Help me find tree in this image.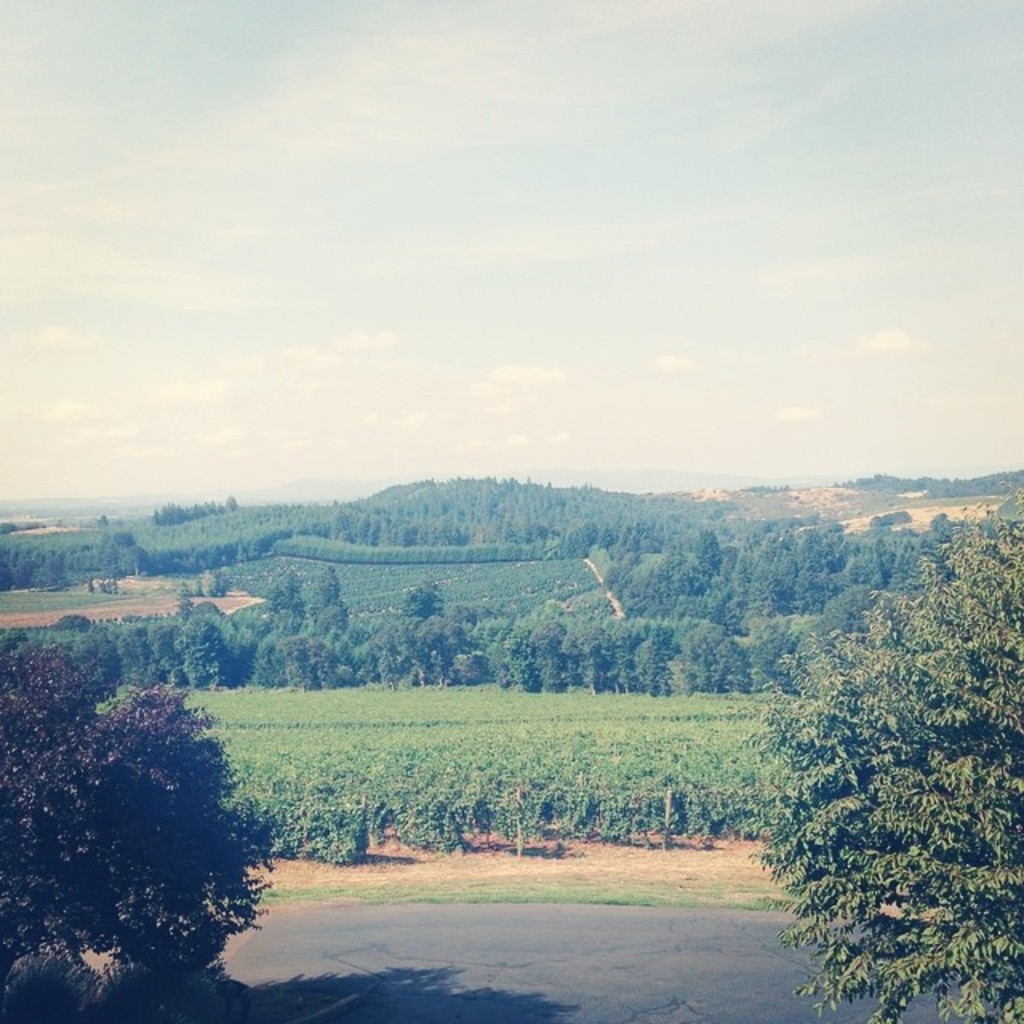
Found it: box(174, 595, 237, 643).
